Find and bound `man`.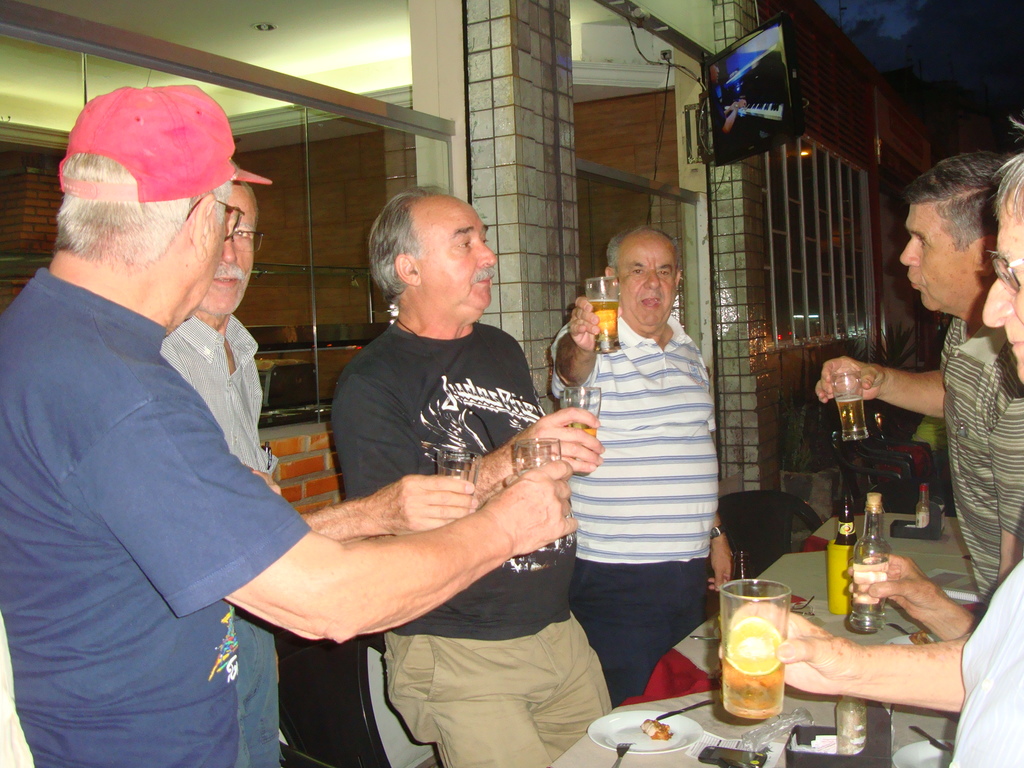
Bound: locate(0, 76, 573, 767).
